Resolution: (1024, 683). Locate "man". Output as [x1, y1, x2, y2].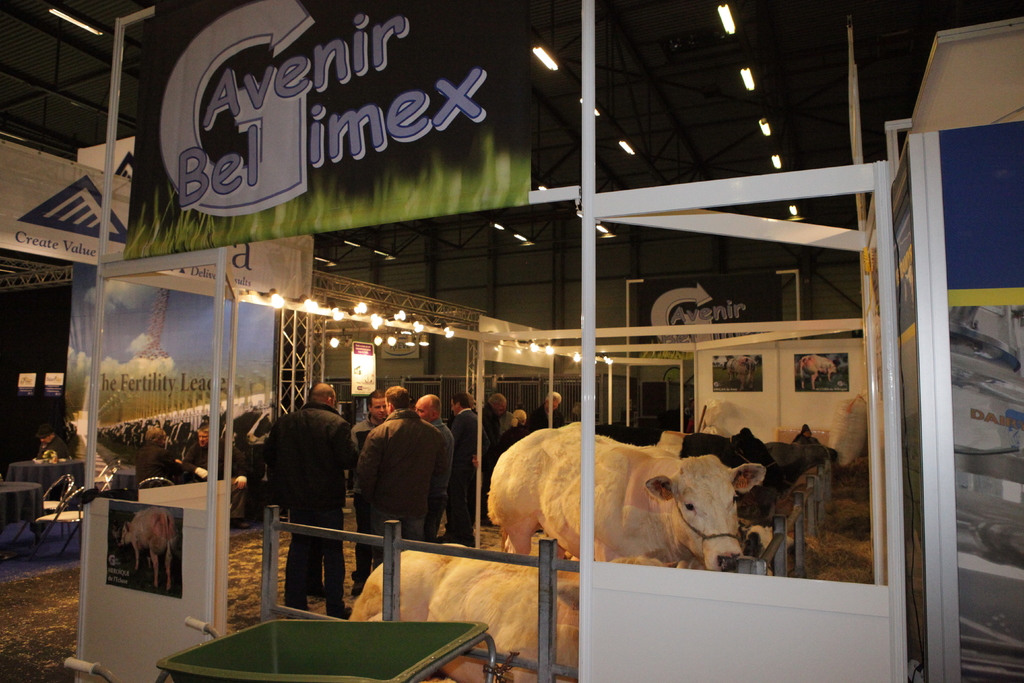
[353, 386, 404, 604].
